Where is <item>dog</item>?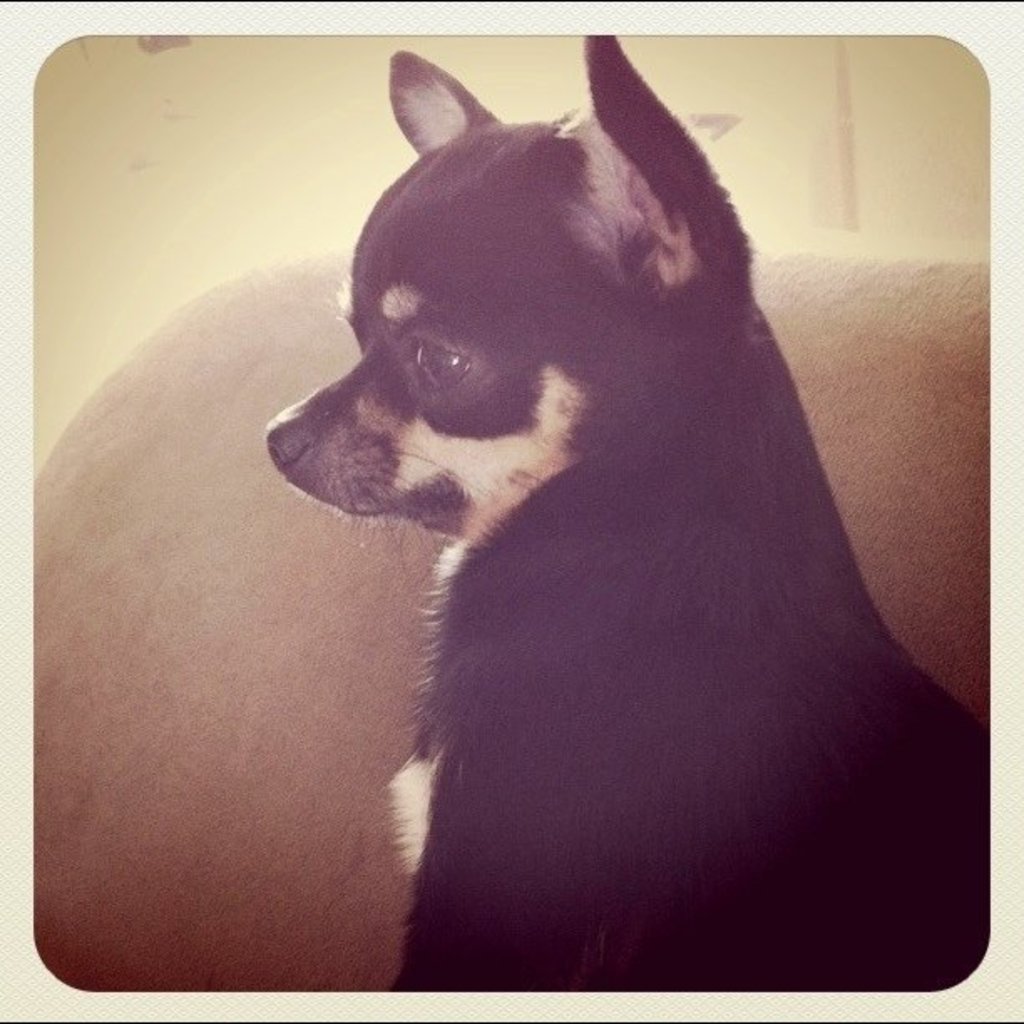
{"x1": 263, "y1": 32, "x2": 987, "y2": 992}.
